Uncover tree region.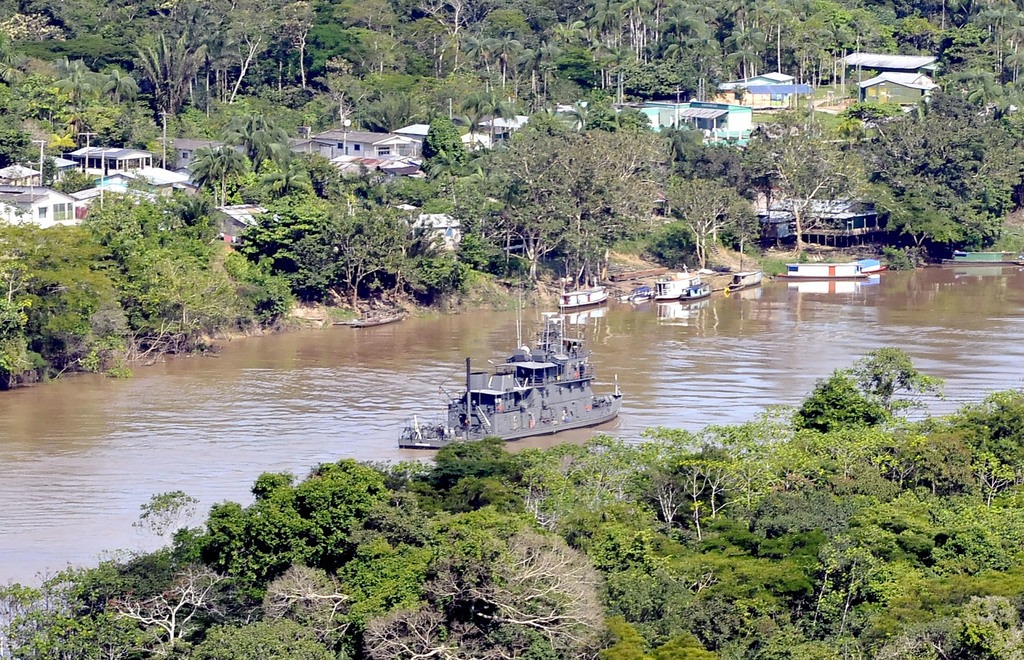
Uncovered: [847,345,945,408].
